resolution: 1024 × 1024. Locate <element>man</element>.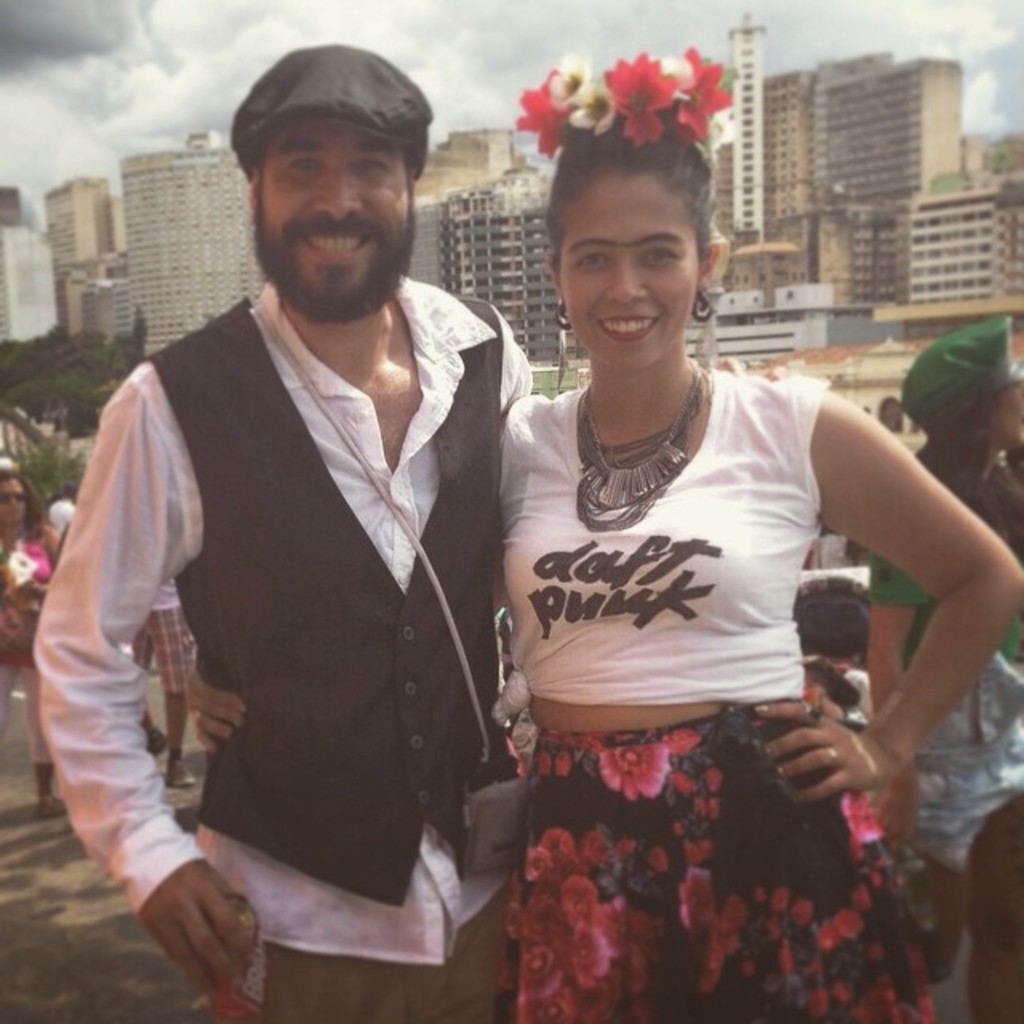
66:46:531:1022.
